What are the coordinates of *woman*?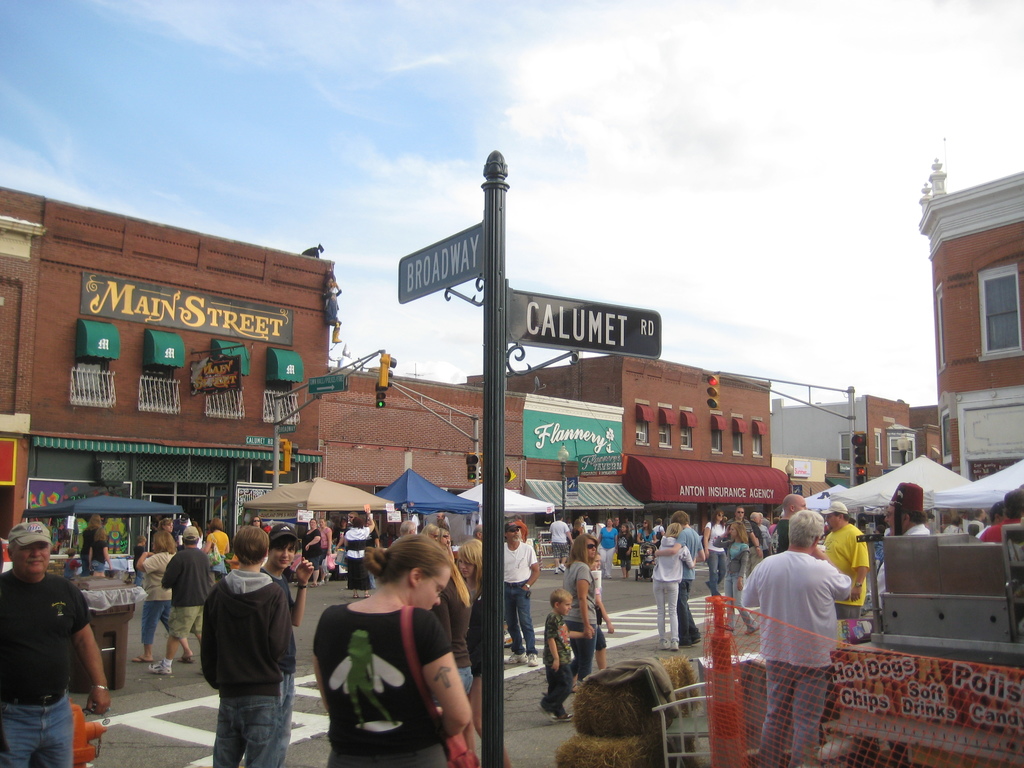
x1=301, y1=518, x2=322, y2=587.
